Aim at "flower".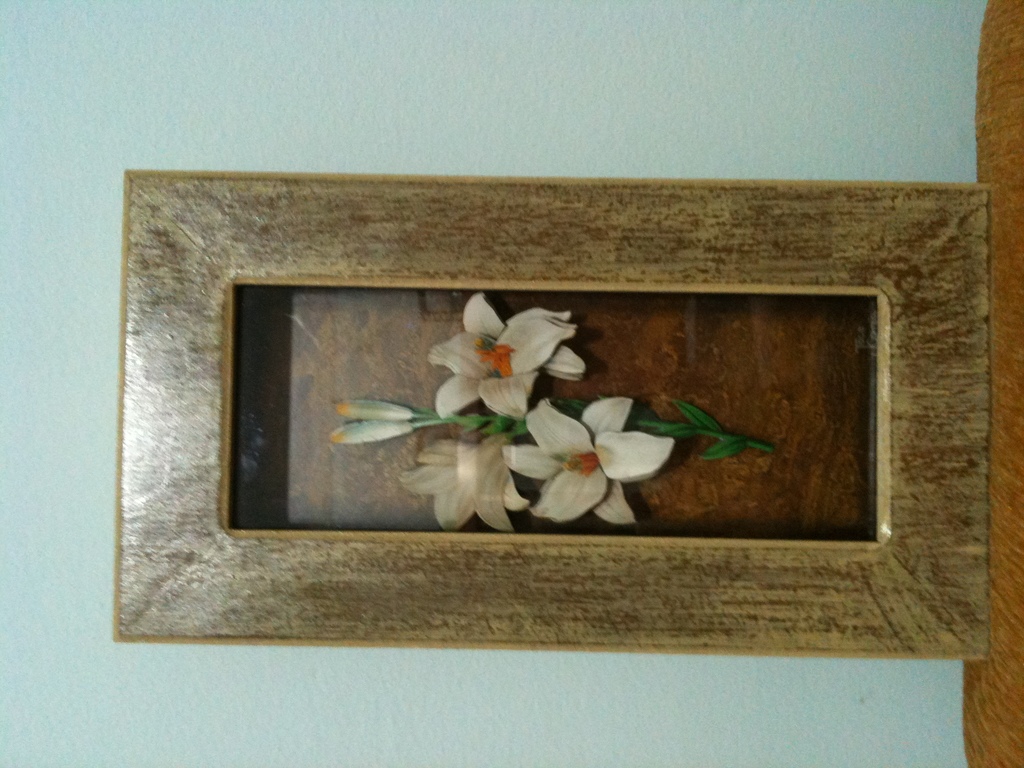
Aimed at region(330, 394, 412, 420).
